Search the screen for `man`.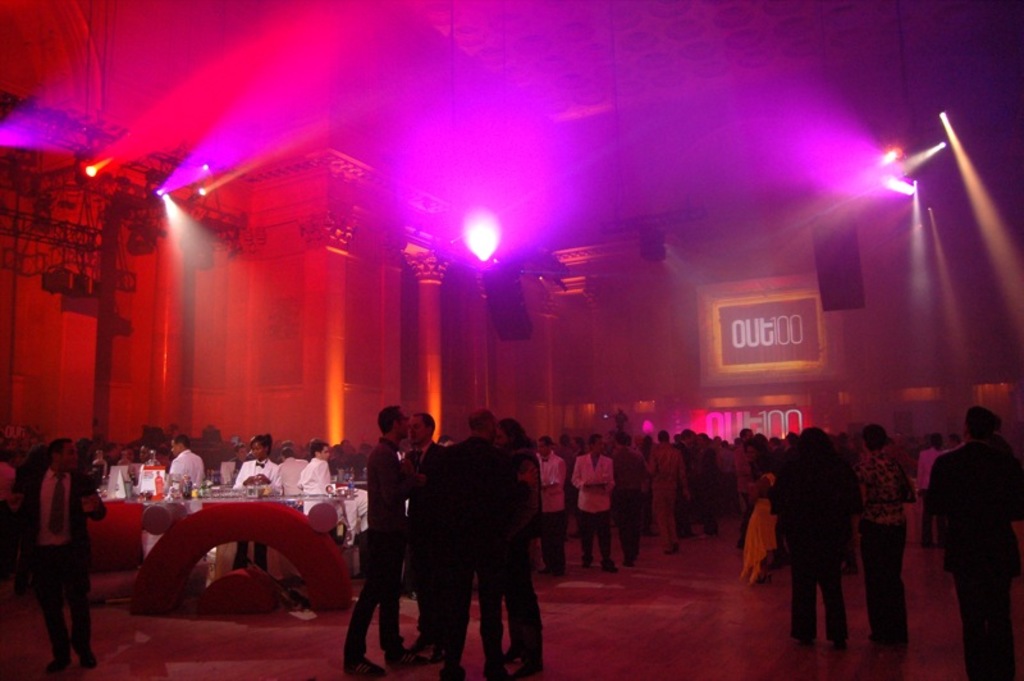
Found at x1=916, y1=431, x2=942, y2=544.
